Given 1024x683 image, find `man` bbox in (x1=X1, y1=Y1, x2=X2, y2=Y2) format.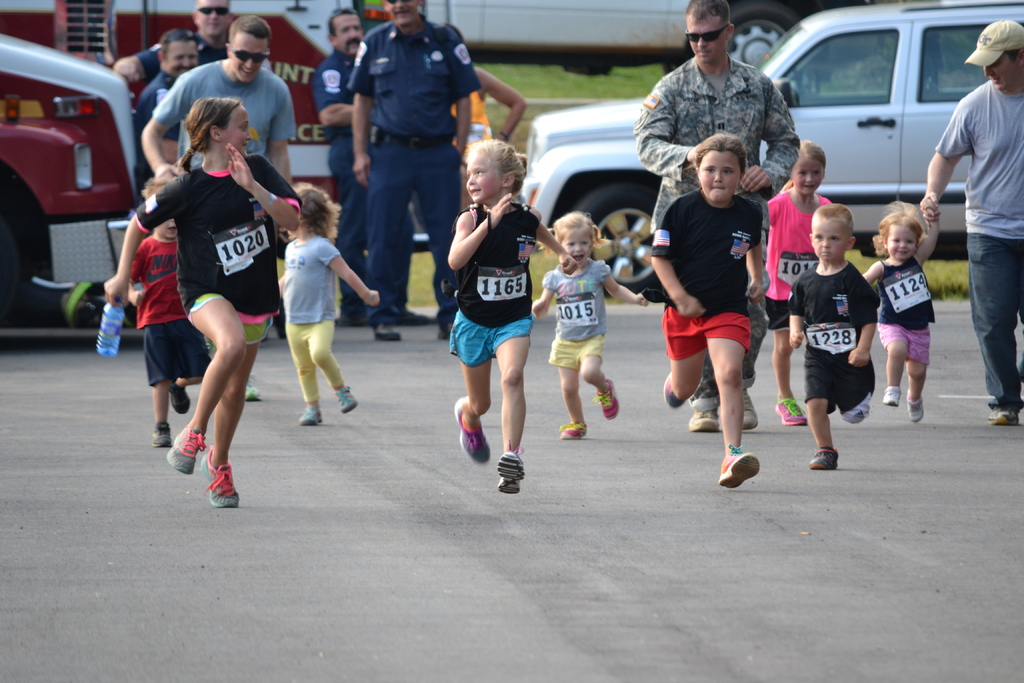
(x1=920, y1=10, x2=1023, y2=424).
